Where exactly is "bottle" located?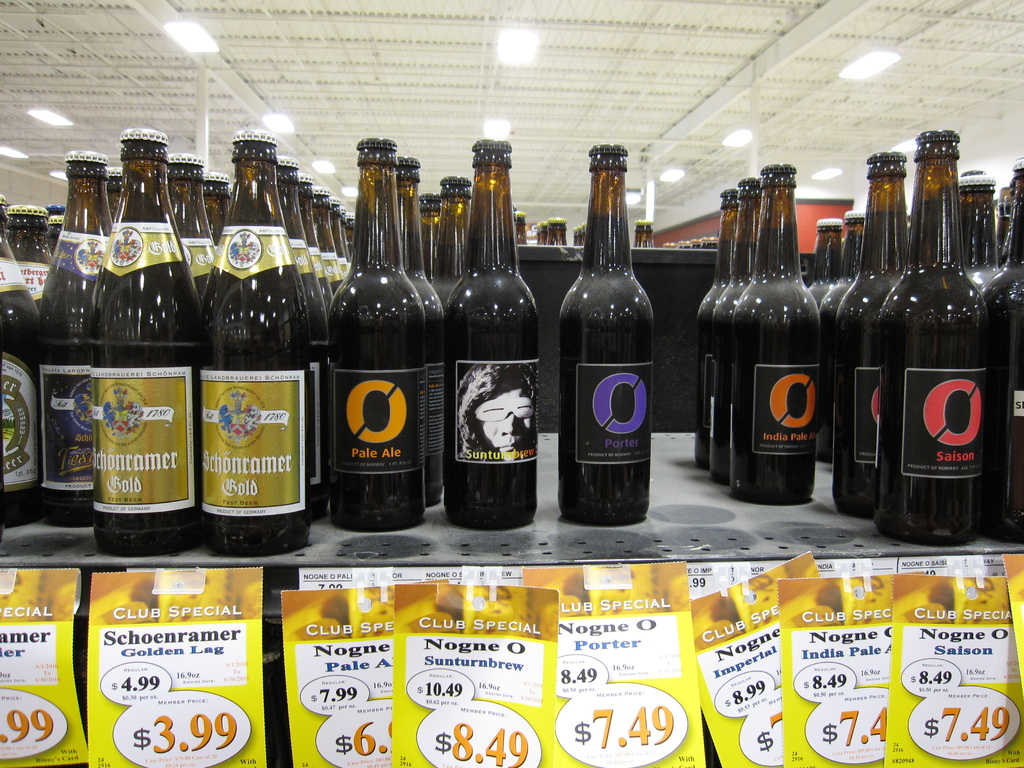
Its bounding box is bbox=[168, 154, 211, 300].
